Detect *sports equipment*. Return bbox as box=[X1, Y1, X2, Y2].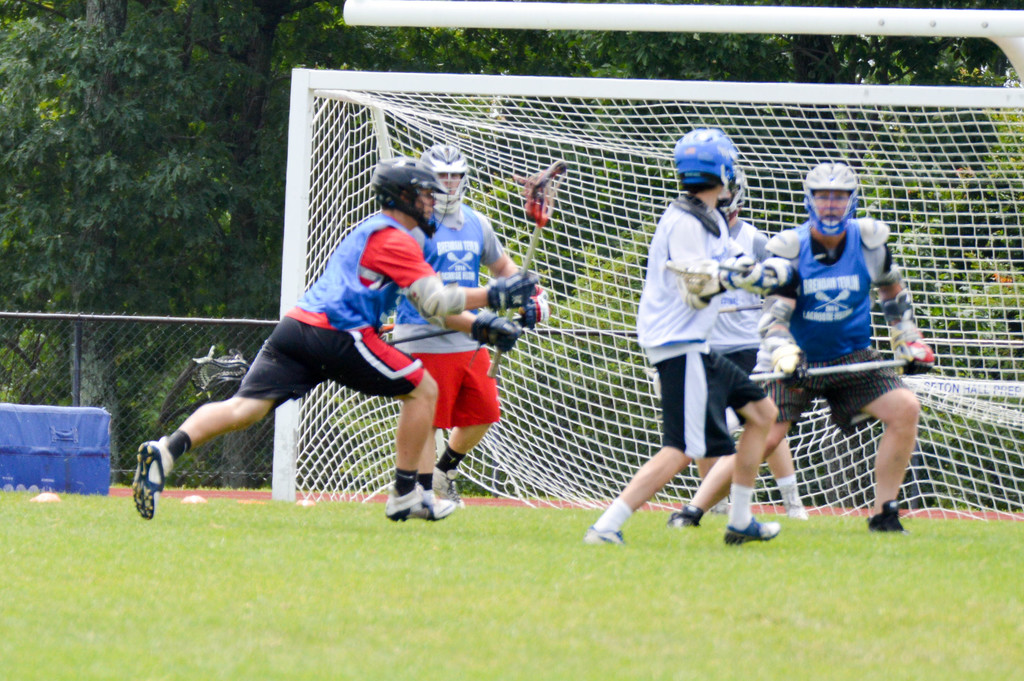
box=[271, 62, 1023, 529].
